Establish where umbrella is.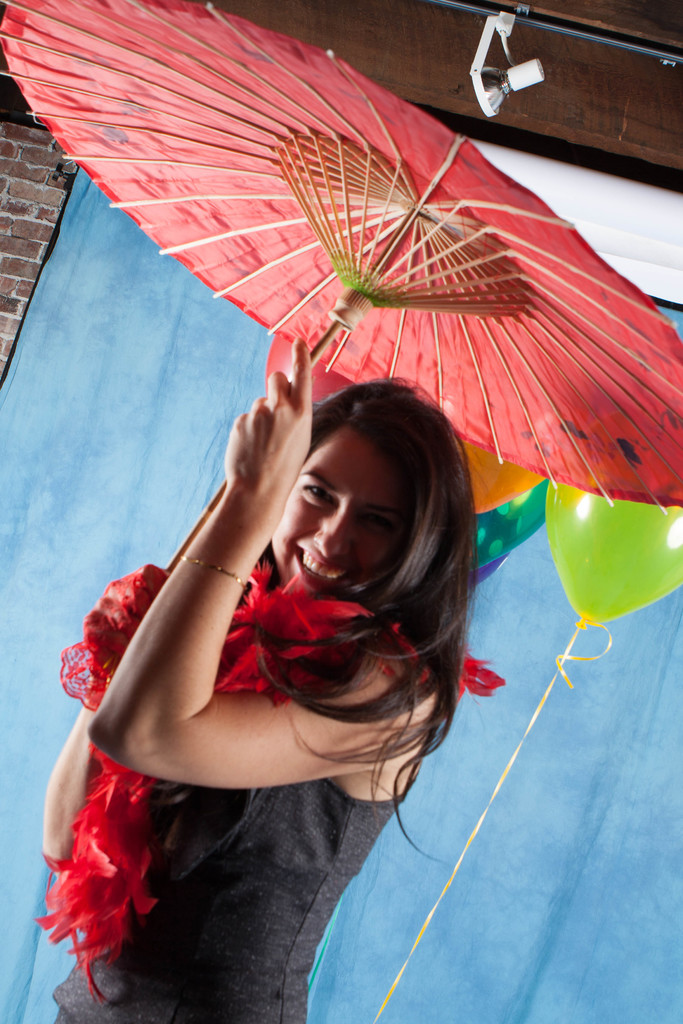
Established at crop(28, 8, 682, 680).
